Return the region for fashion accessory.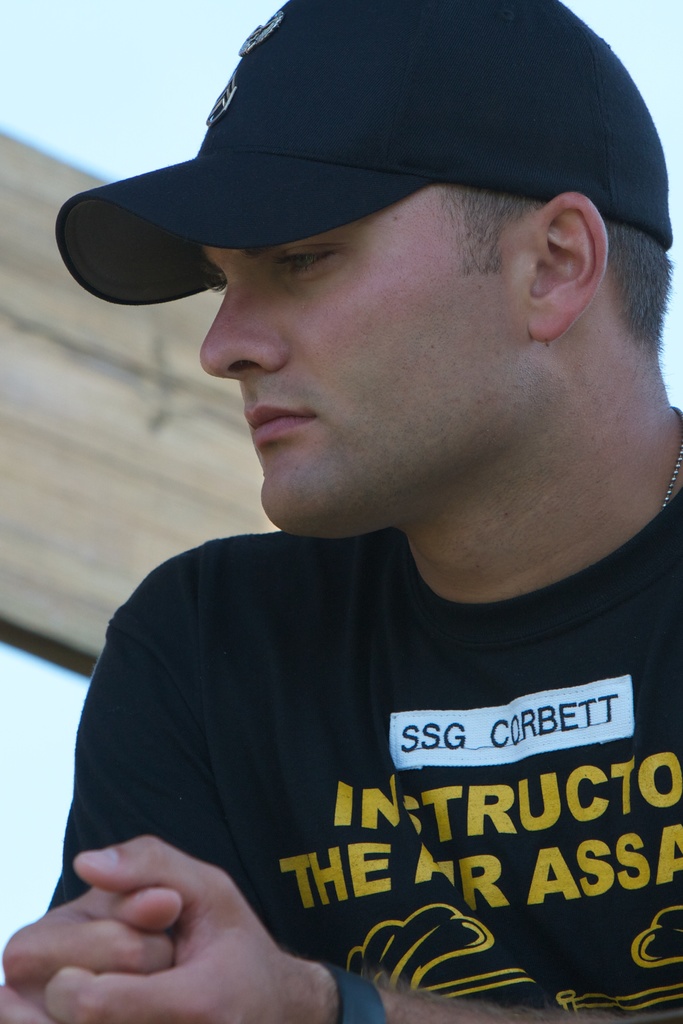
[52,0,675,304].
